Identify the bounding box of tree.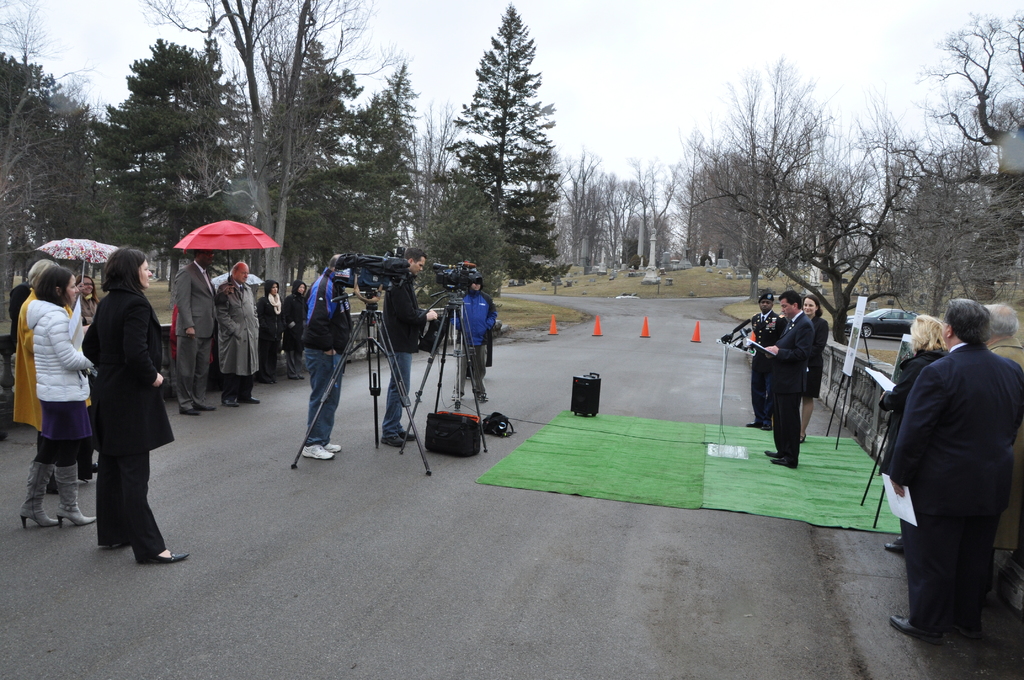
{"x1": 249, "y1": 45, "x2": 342, "y2": 304}.
